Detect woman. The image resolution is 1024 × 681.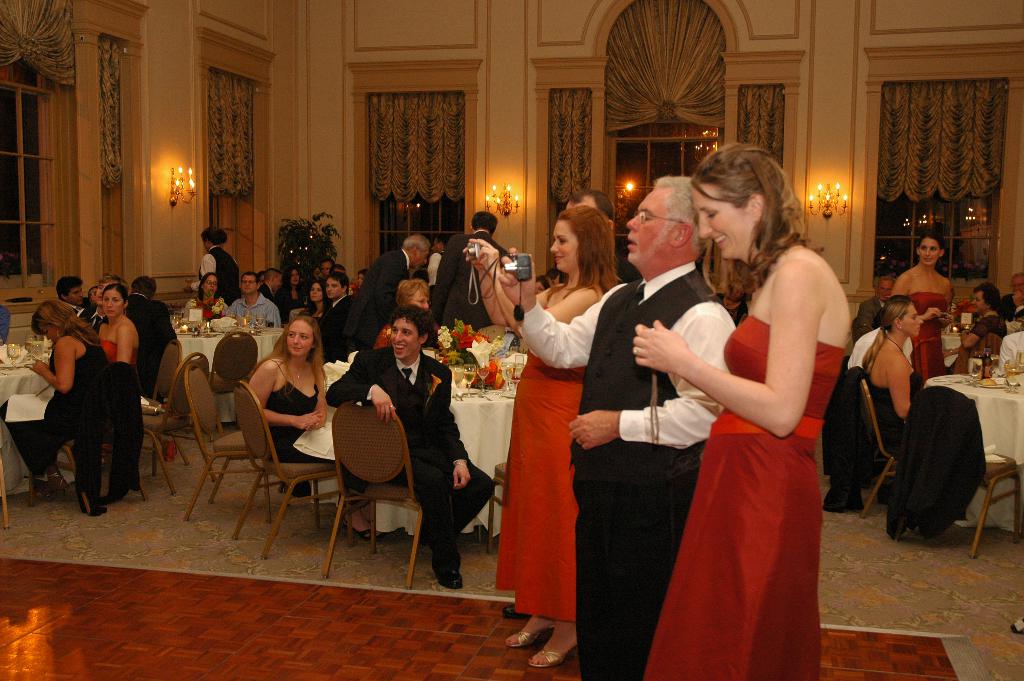
bbox=[299, 275, 335, 324].
